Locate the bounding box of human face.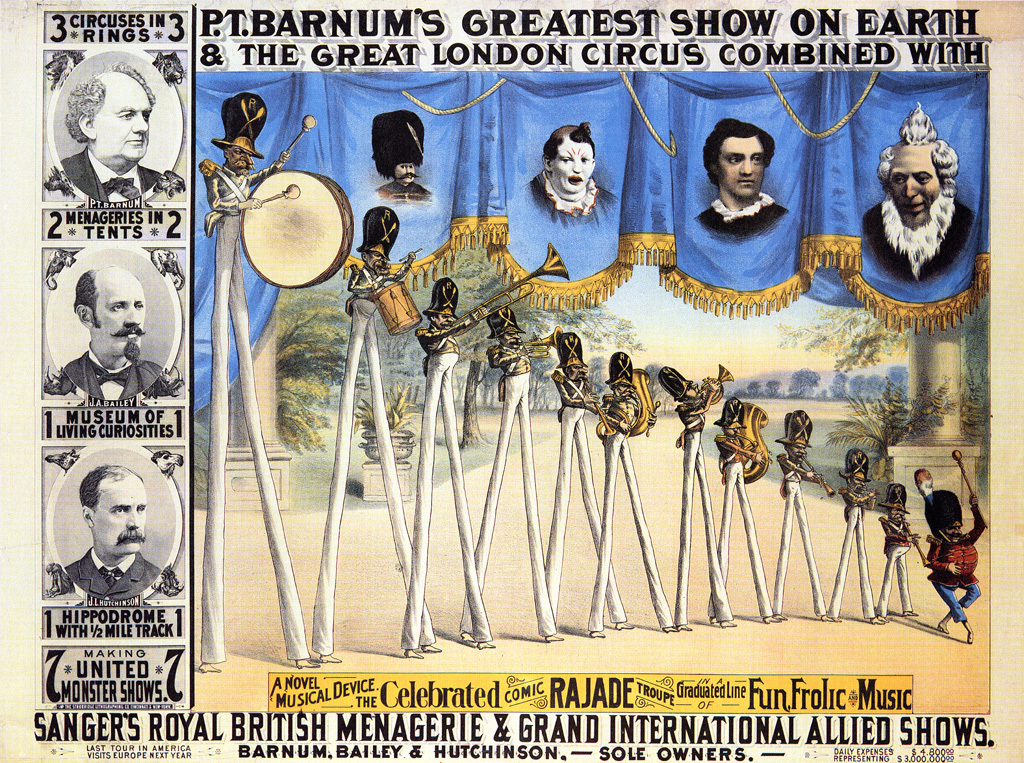
Bounding box: left=787, top=443, right=803, bottom=461.
